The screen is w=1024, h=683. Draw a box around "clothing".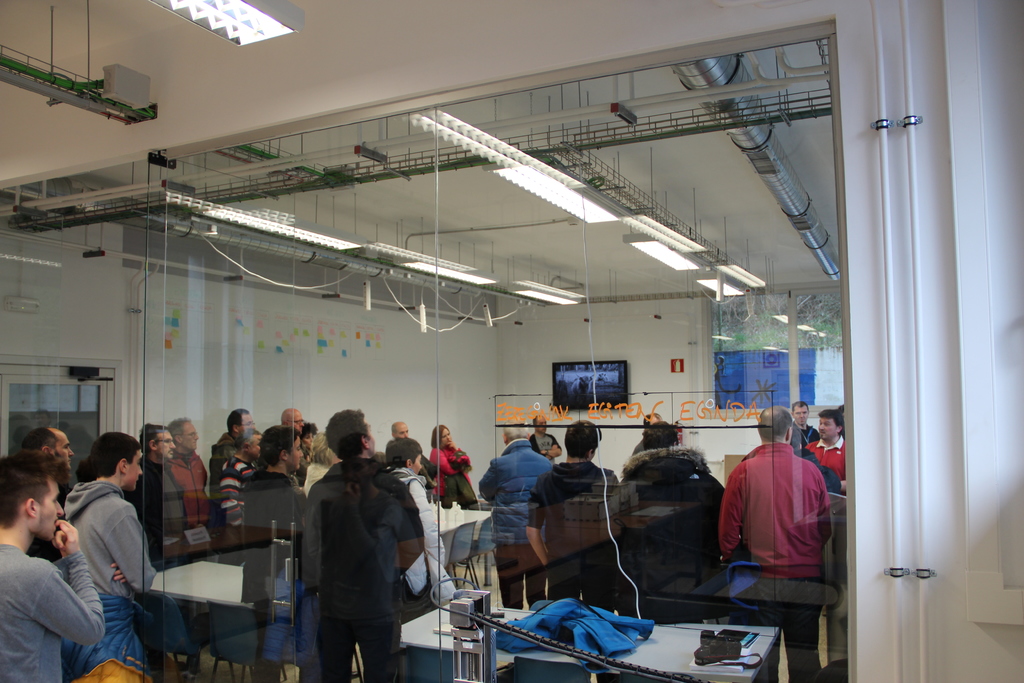
rect(239, 478, 319, 682).
